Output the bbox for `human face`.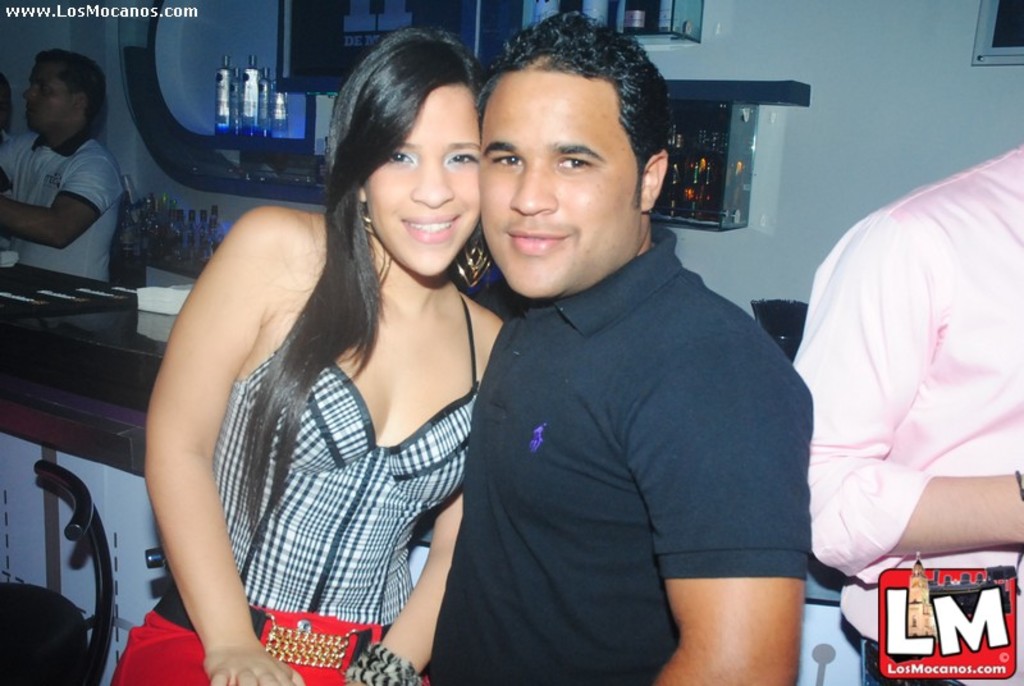
BBox(475, 70, 649, 297).
